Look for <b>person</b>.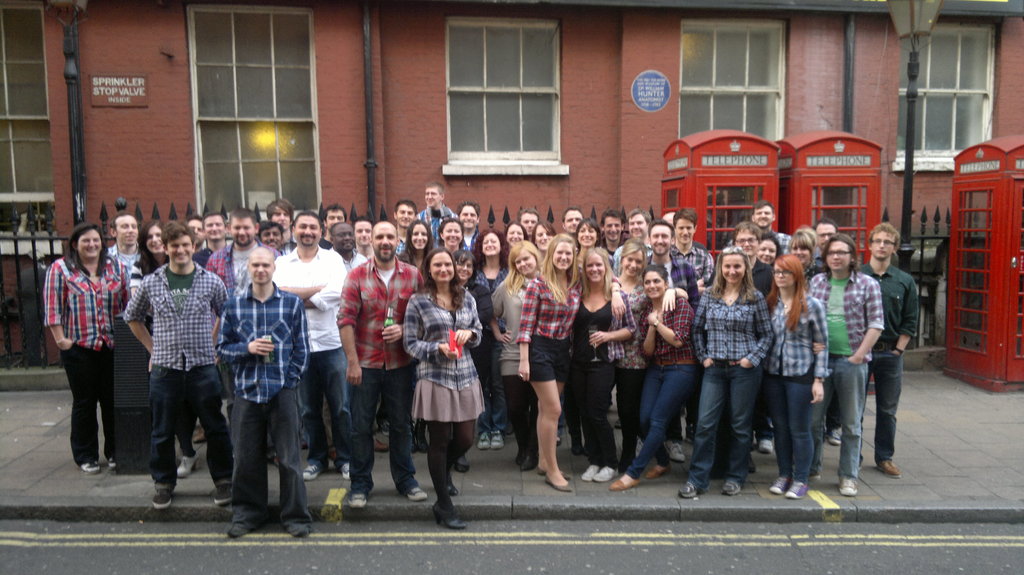
Found: x1=100 y1=206 x2=153 y2=464.
